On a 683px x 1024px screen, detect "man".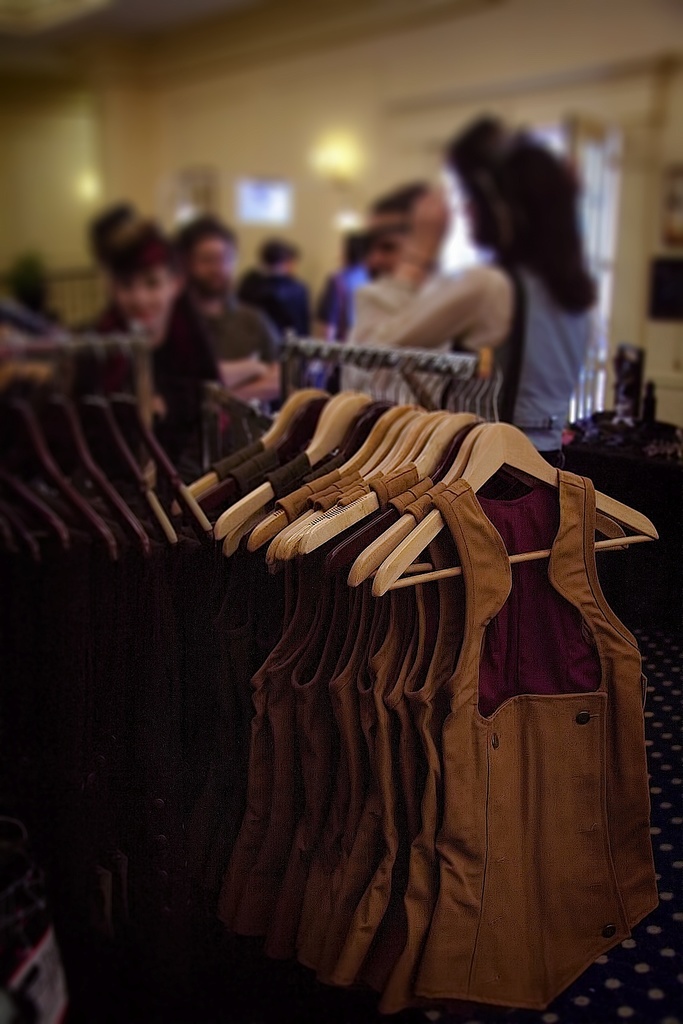
<box>176,217,286,408</box>.
